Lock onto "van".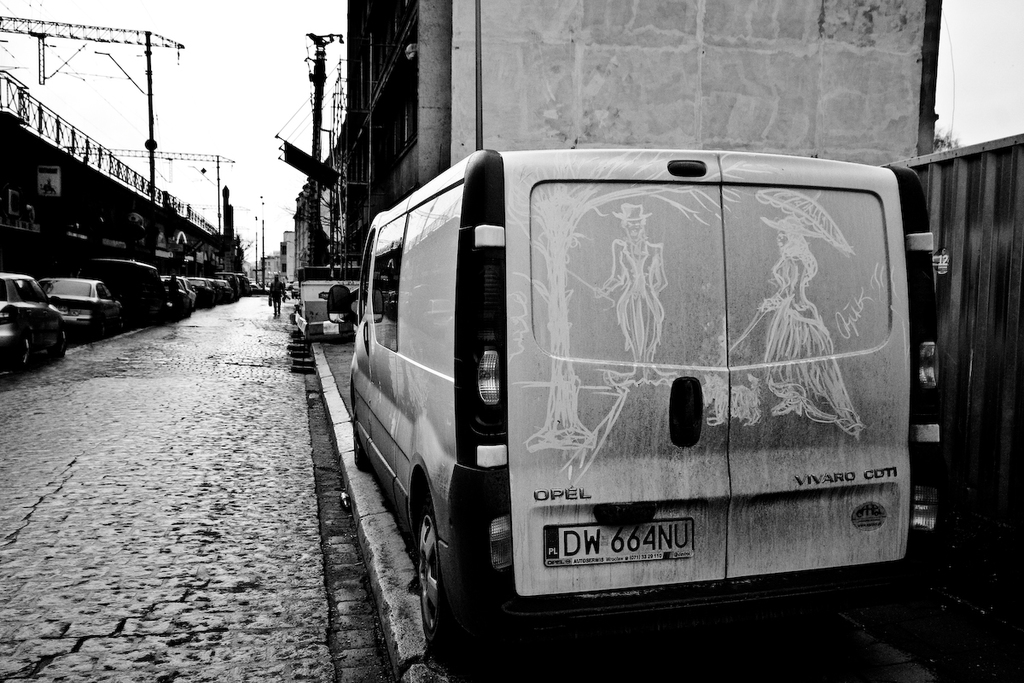
Locked: rect(323, 139, 946, 656).
